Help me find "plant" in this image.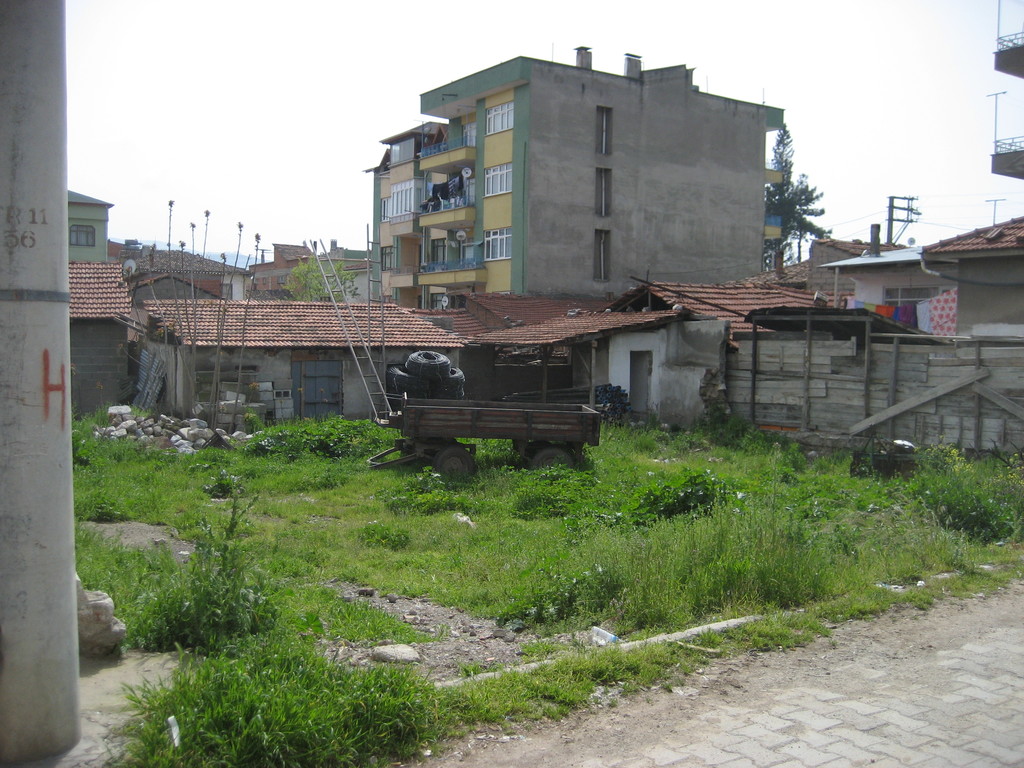
Found it: 625, 463, 748, 531.
